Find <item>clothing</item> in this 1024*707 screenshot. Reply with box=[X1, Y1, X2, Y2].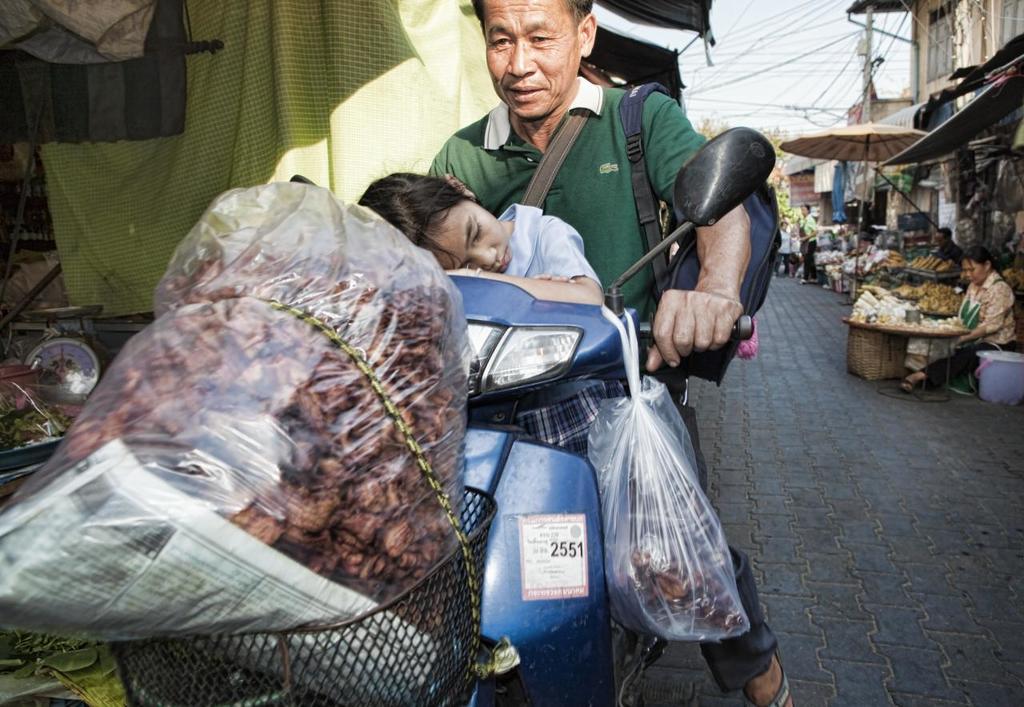
box=[413, 69, 780, 694].
